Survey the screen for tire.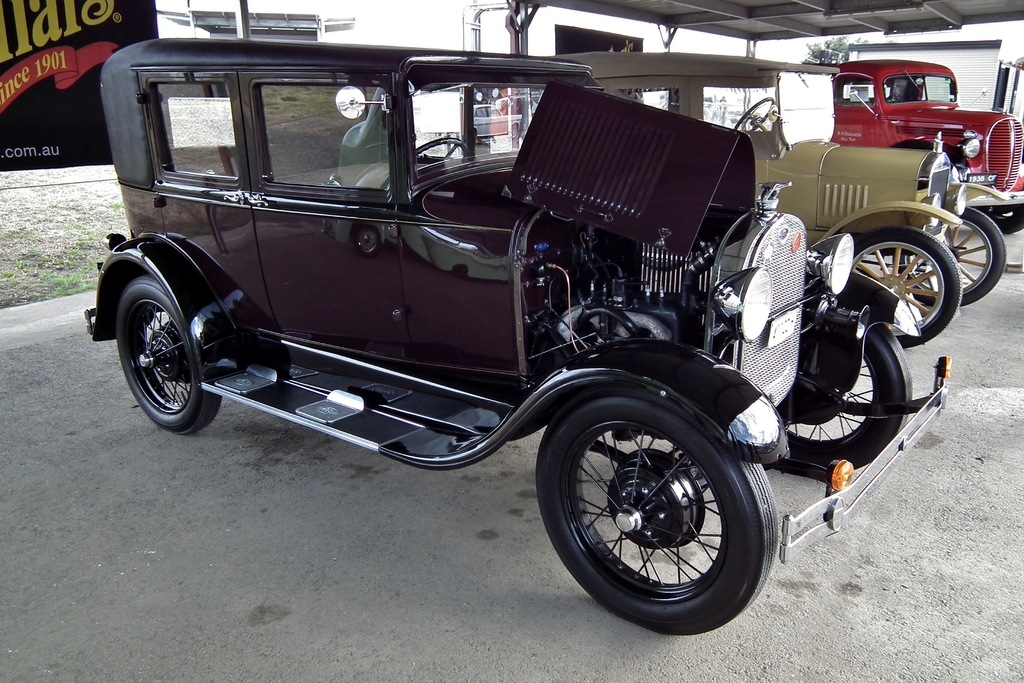
Survey found: <box>538,393,771,639</box>.
